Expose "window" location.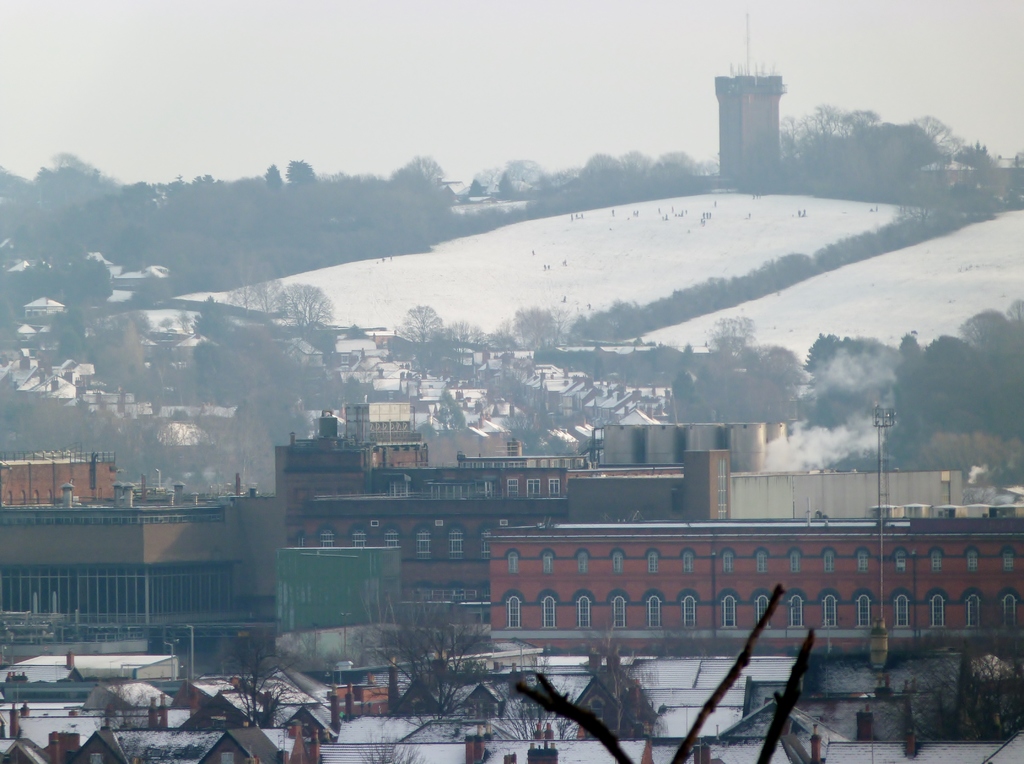
Exposed at 854 549 870 569.
